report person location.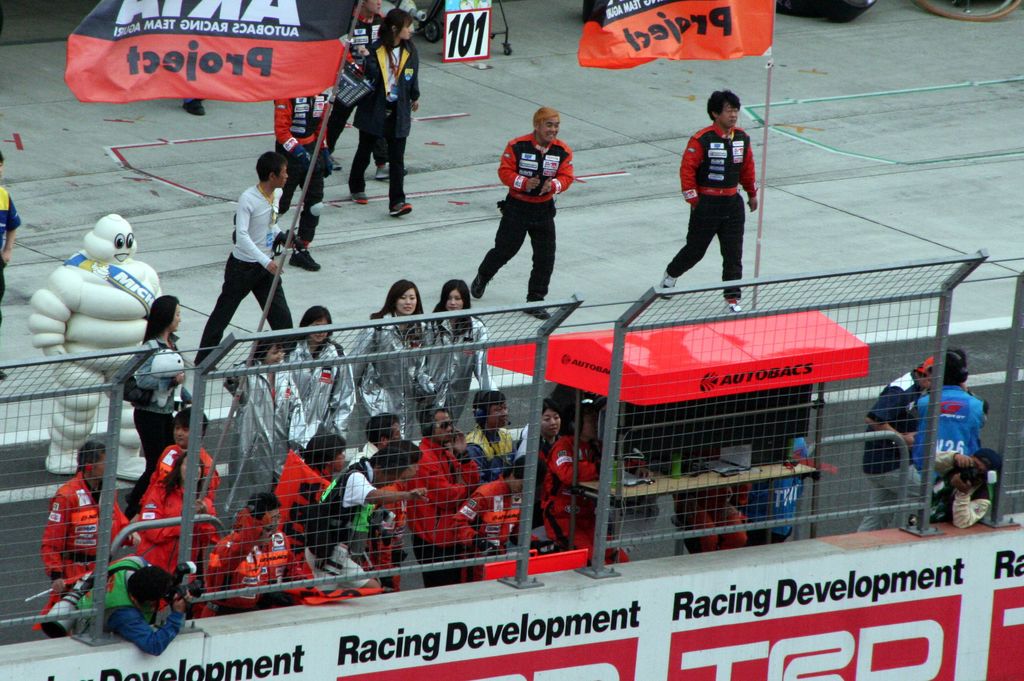
Report: (left=660, top=88, right=758, bottom=312).
